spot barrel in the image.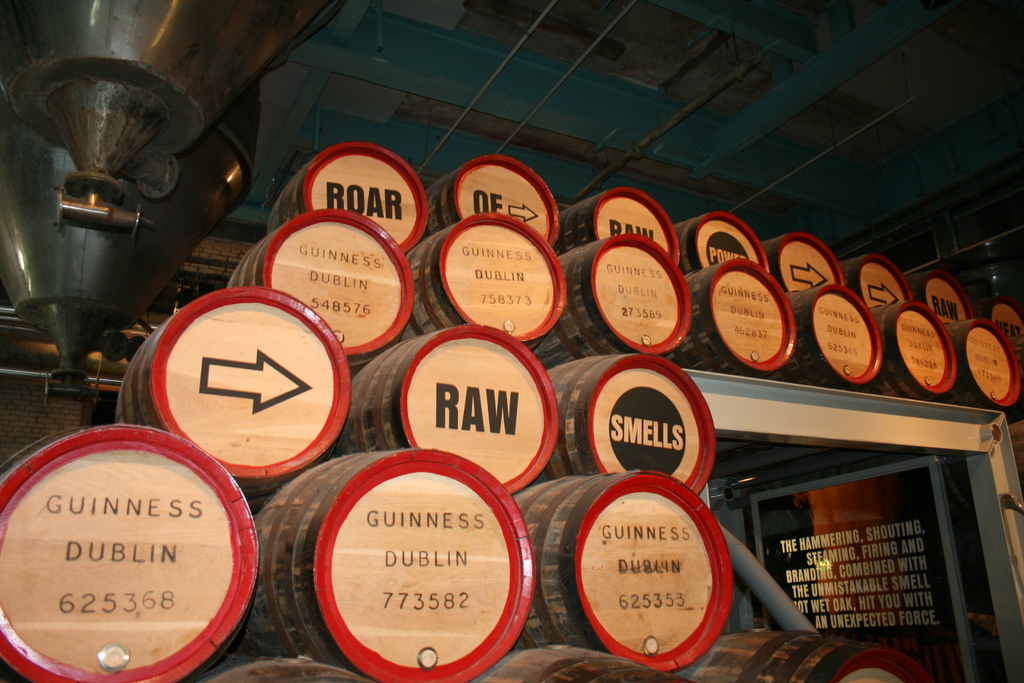
barrel found at [781,288,890,387].
